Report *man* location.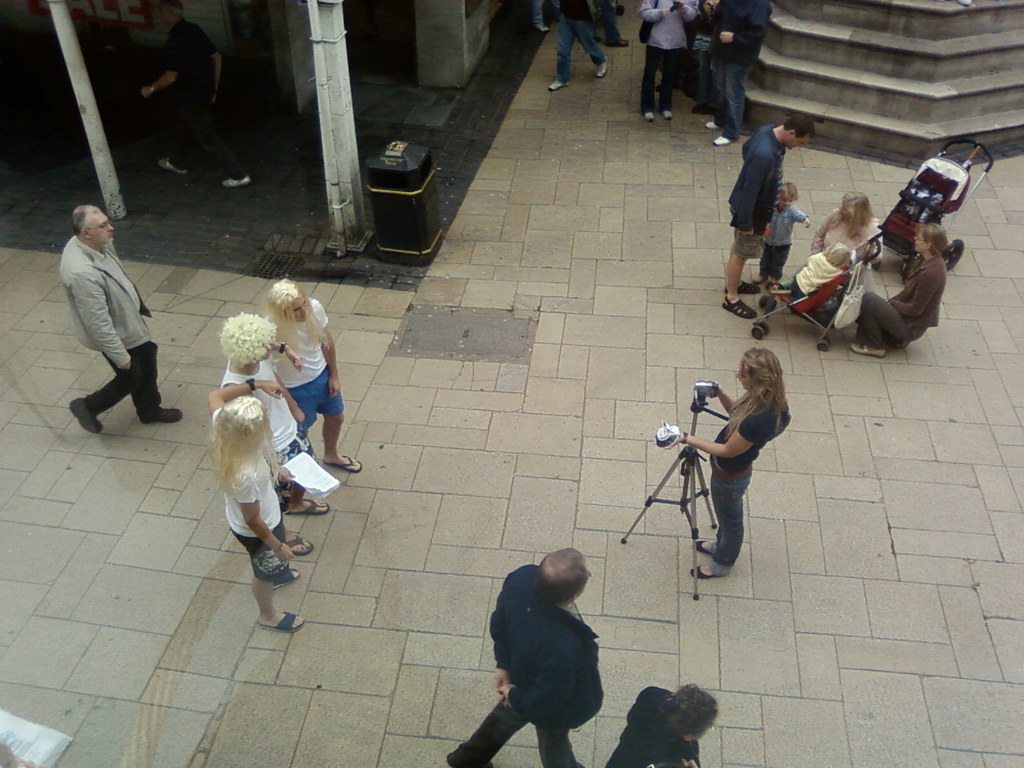
Report: box(607, 680, 717, 767).
